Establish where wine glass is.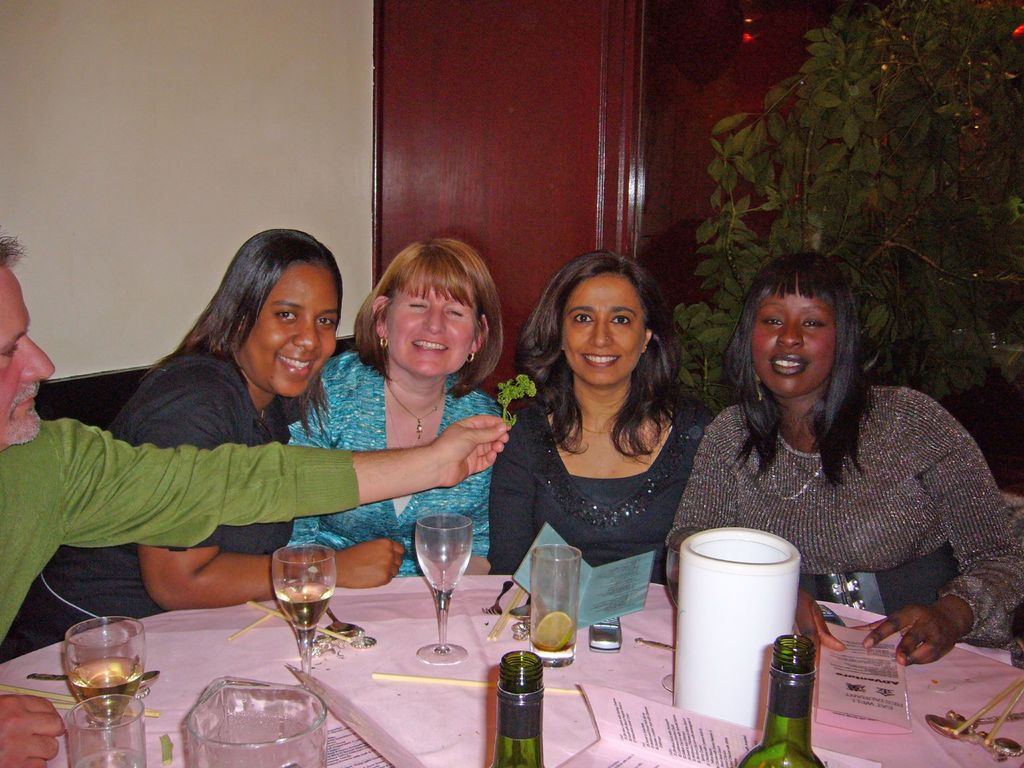
Established at bbox=(271, 545, 340, 694).
